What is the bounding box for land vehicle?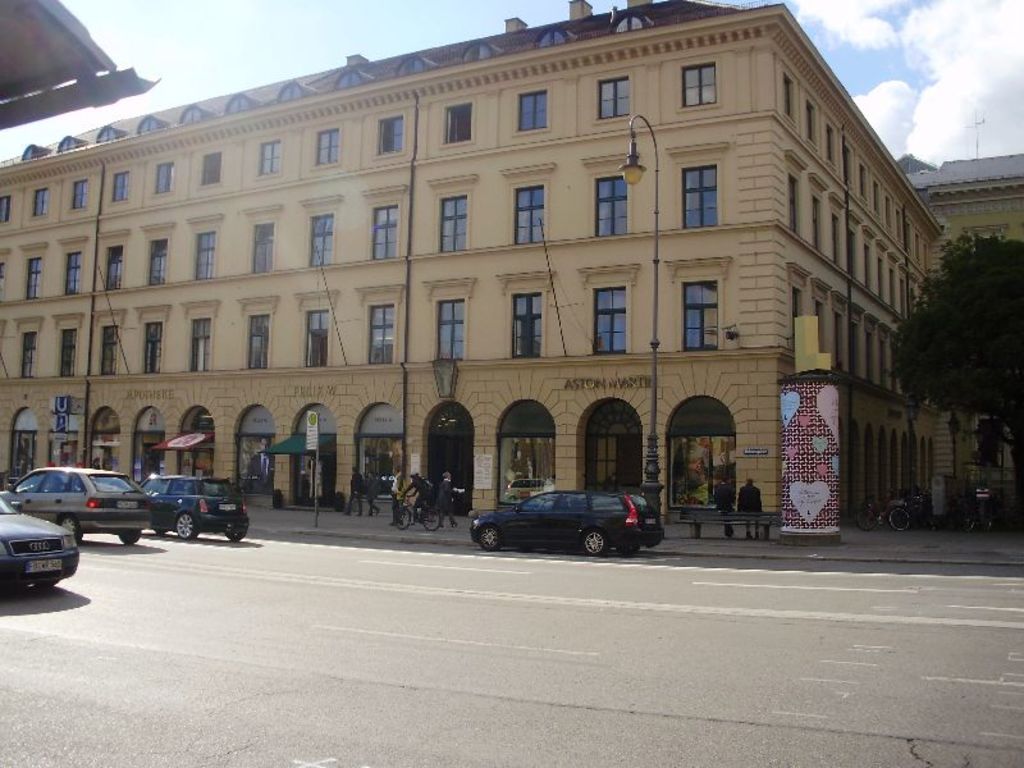
(x1=389, y1=493, x2=447, y2=532).
